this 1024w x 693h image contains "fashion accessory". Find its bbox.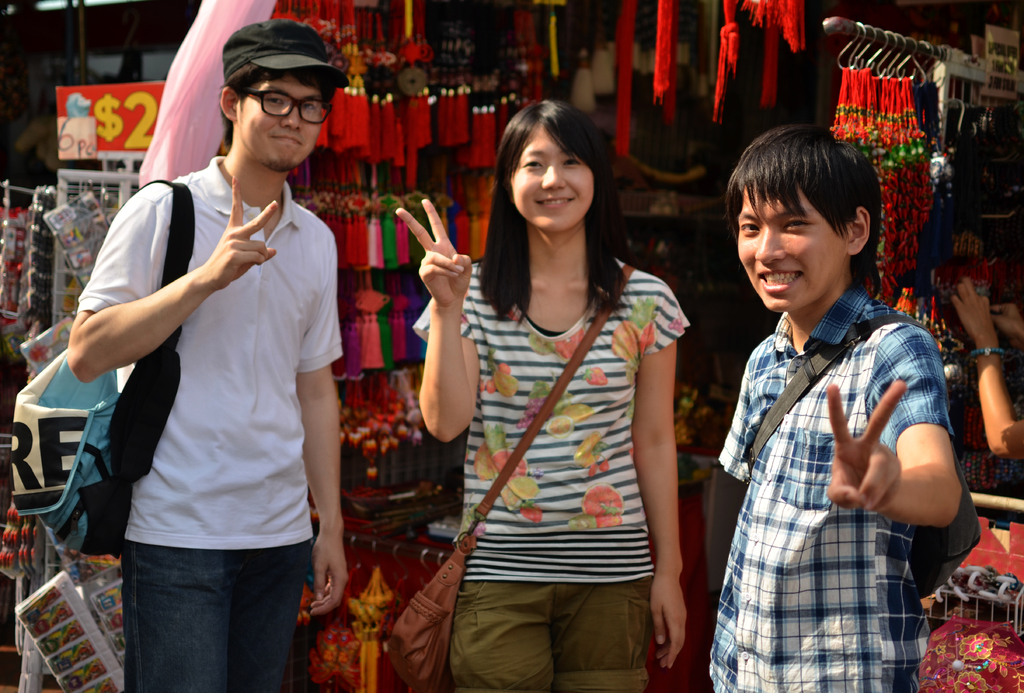
BBox(387, 263, 633, 692).
